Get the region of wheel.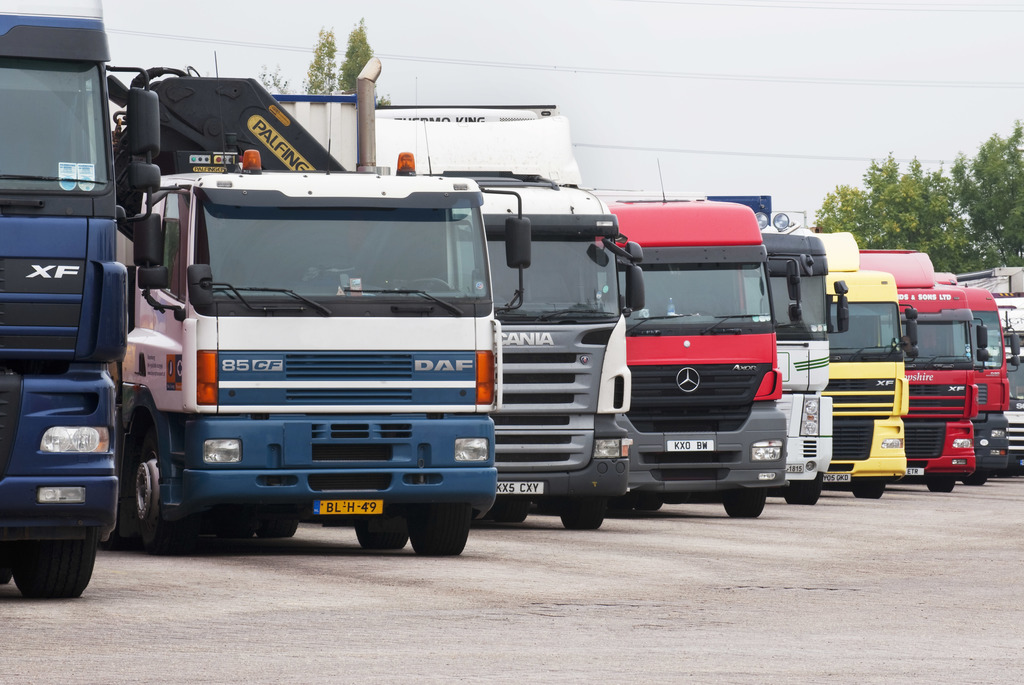
<bbox>619, 490, 666, 520</bbox>.
